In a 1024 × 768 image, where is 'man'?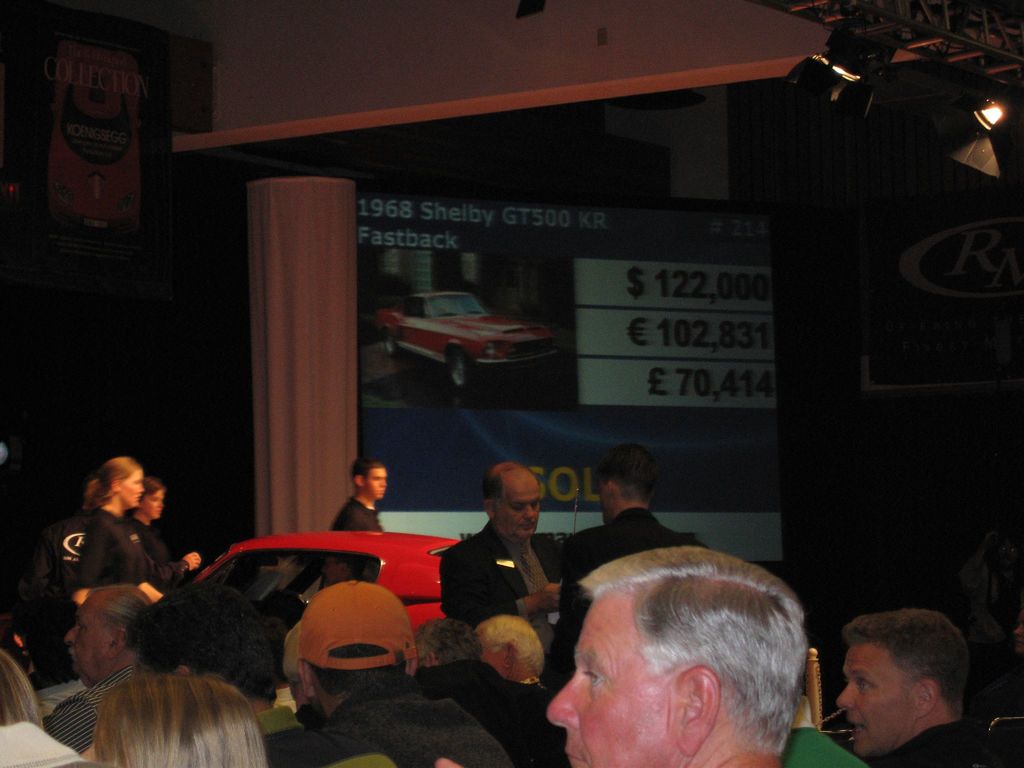
[546, 447, 702, 696].
